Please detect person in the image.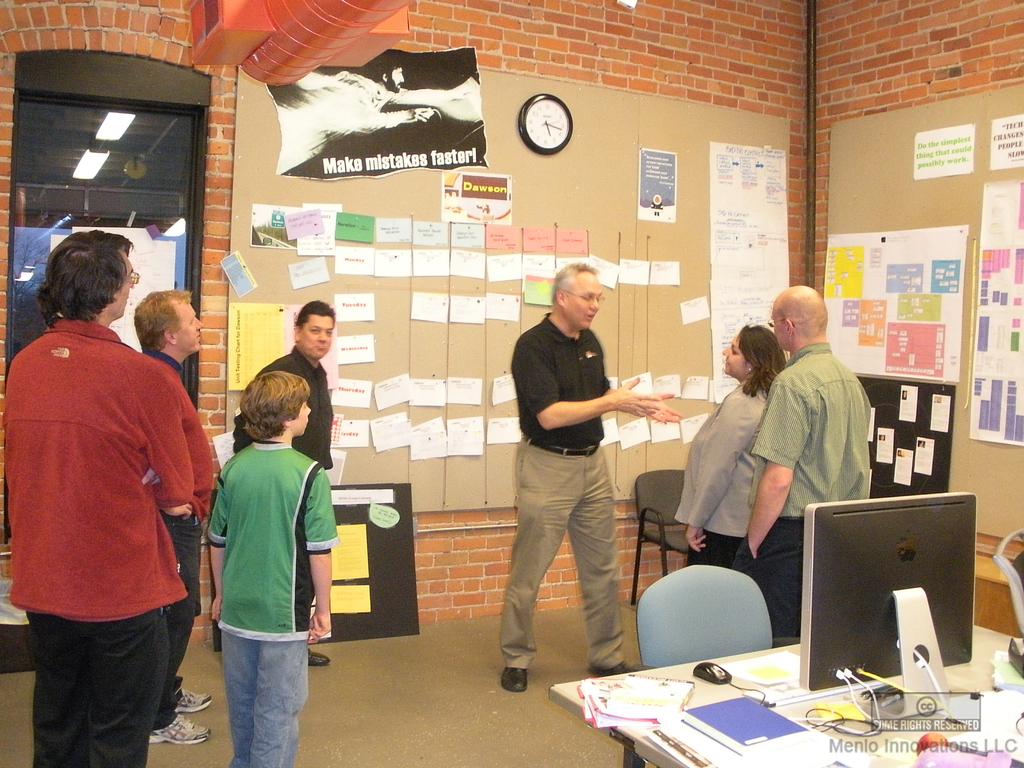
box(732, 289, 876, 641).
